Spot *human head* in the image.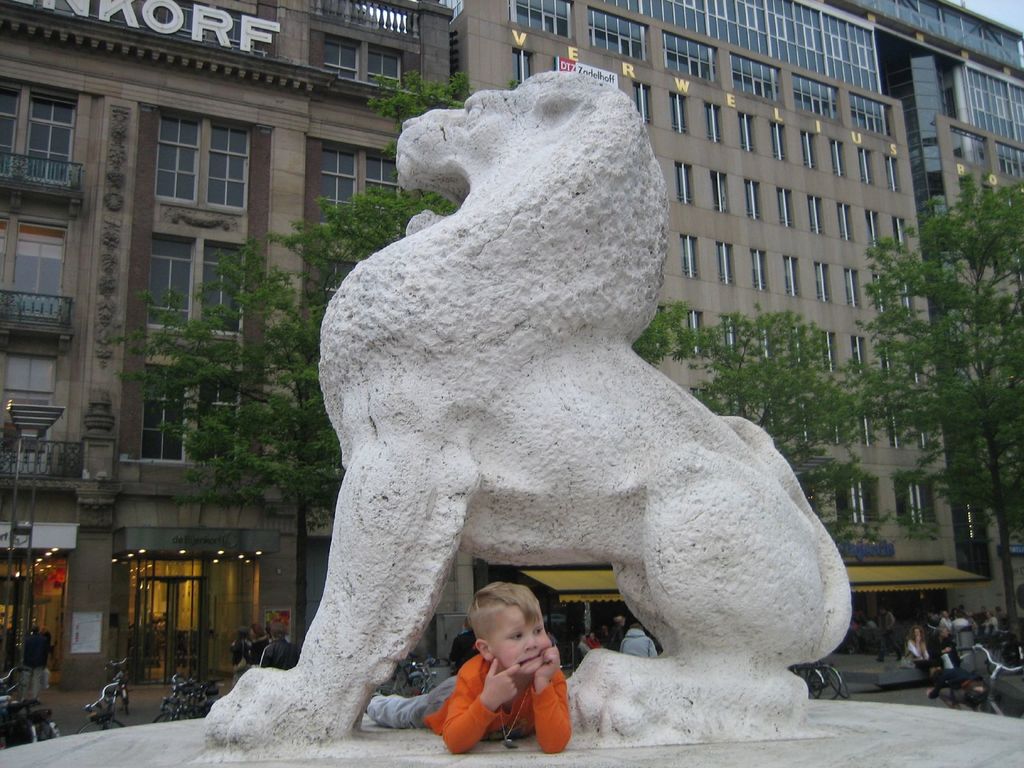
*human head* found at (910, 627, 922, 637).
